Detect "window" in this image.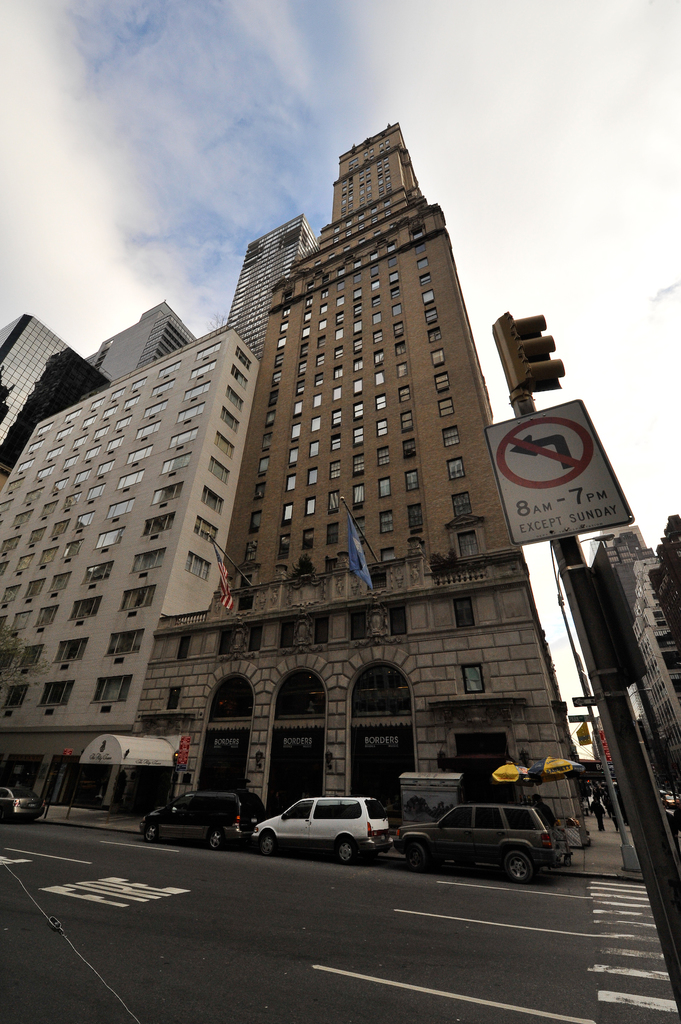
Detection: box(274, 338, 286, 345).
